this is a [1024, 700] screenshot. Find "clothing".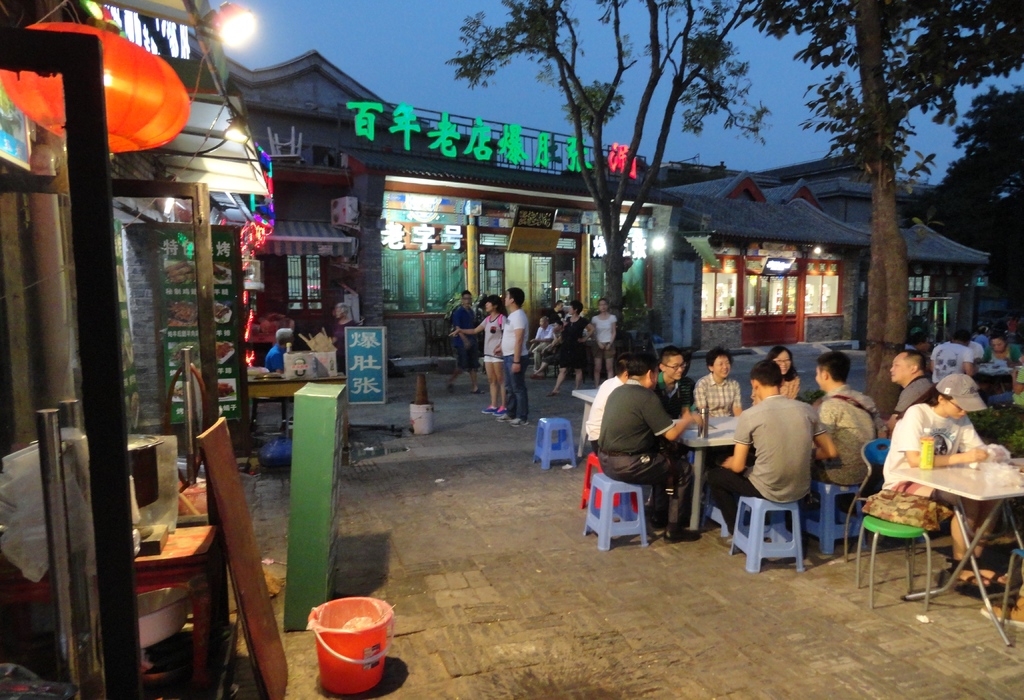
Bounding box: rect(733, 397, 826, 502).
